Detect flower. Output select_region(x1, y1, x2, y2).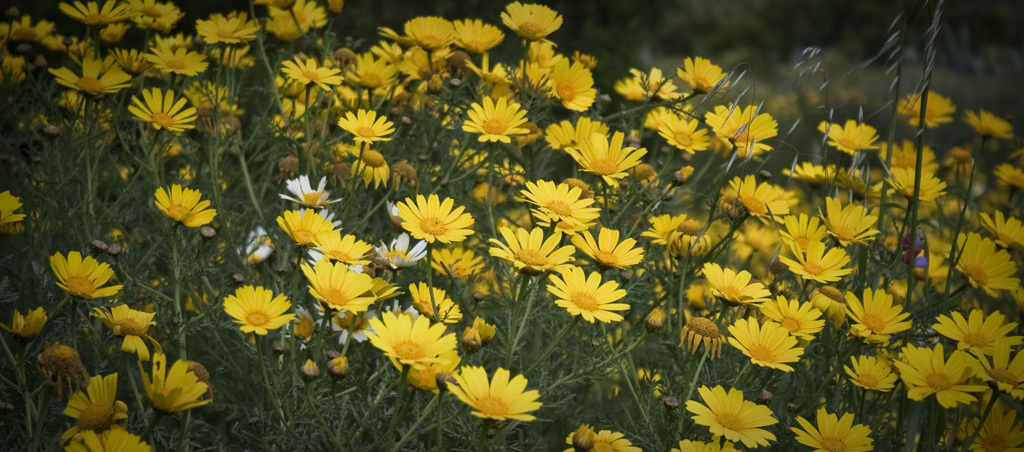
select_region(684, 385, 780, 448).
